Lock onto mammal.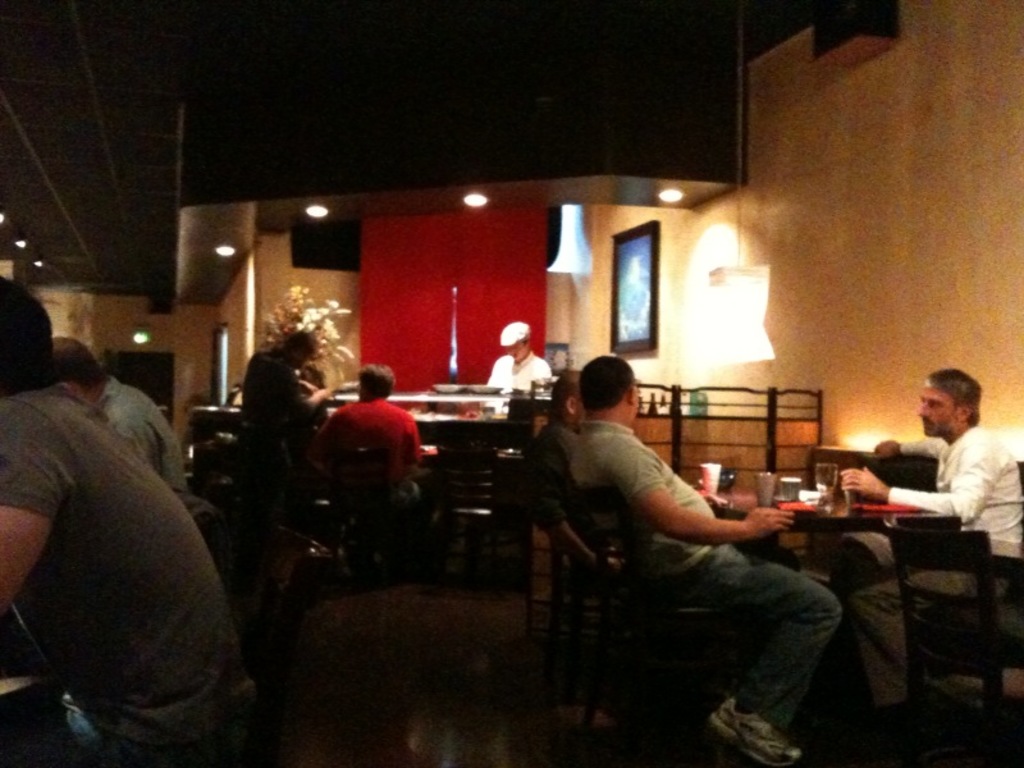
Locked: left=317, top=357, right=434, bottom=520.
